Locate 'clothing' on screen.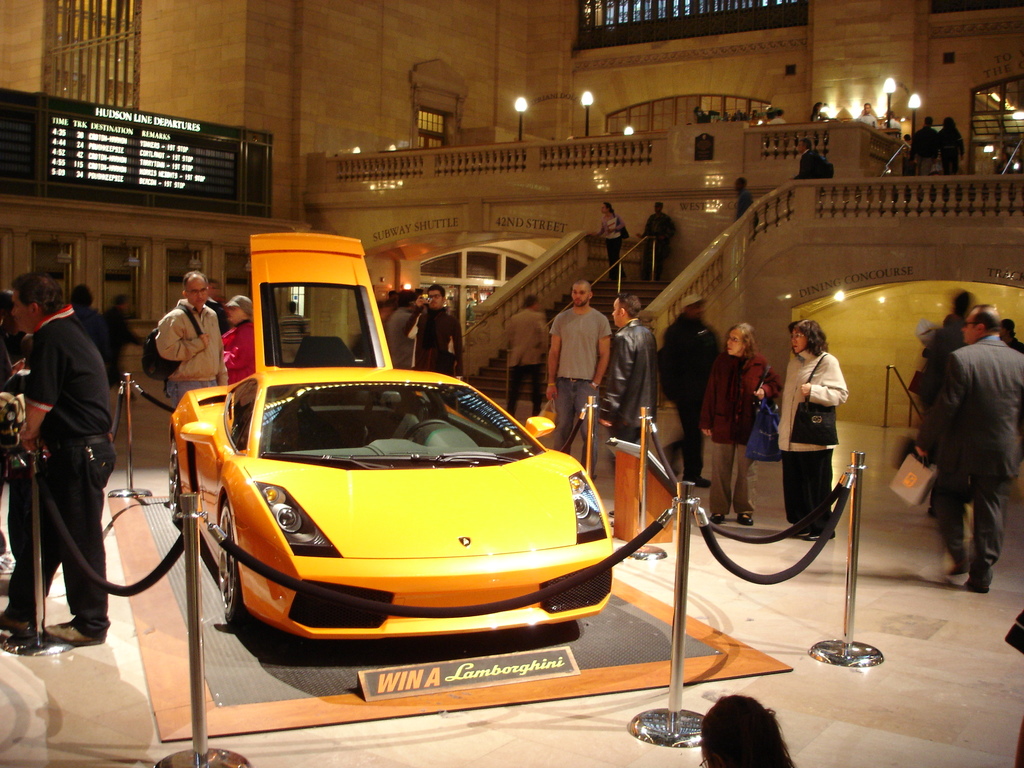
On screen at bbox=[879, 115, 903, 131].
